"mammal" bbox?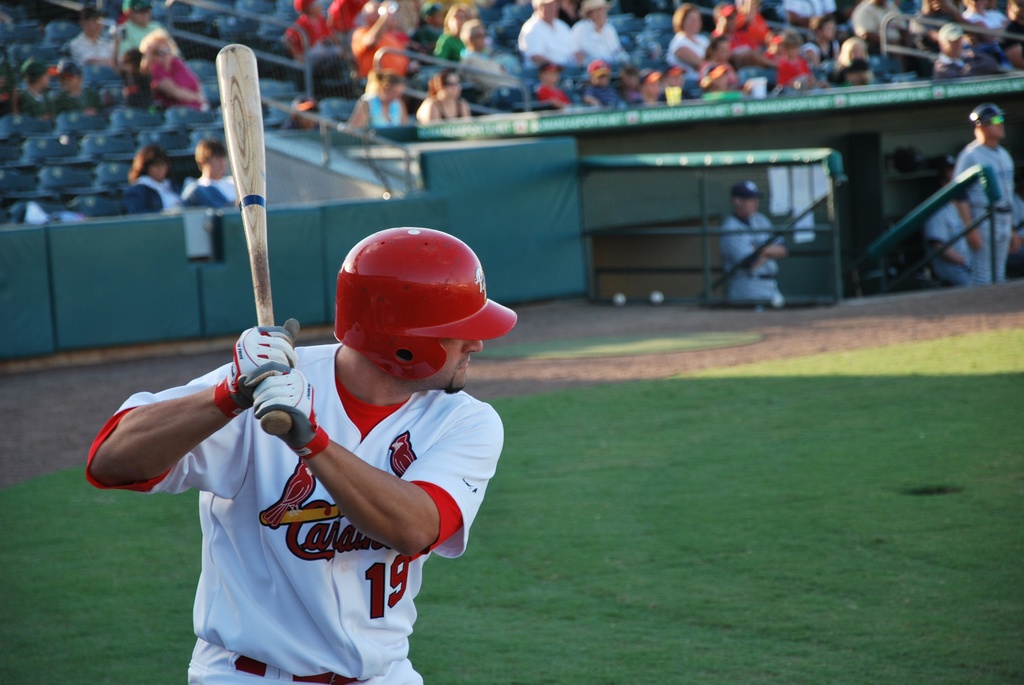
x1=953 y1=97 x2=1011 y2=287
